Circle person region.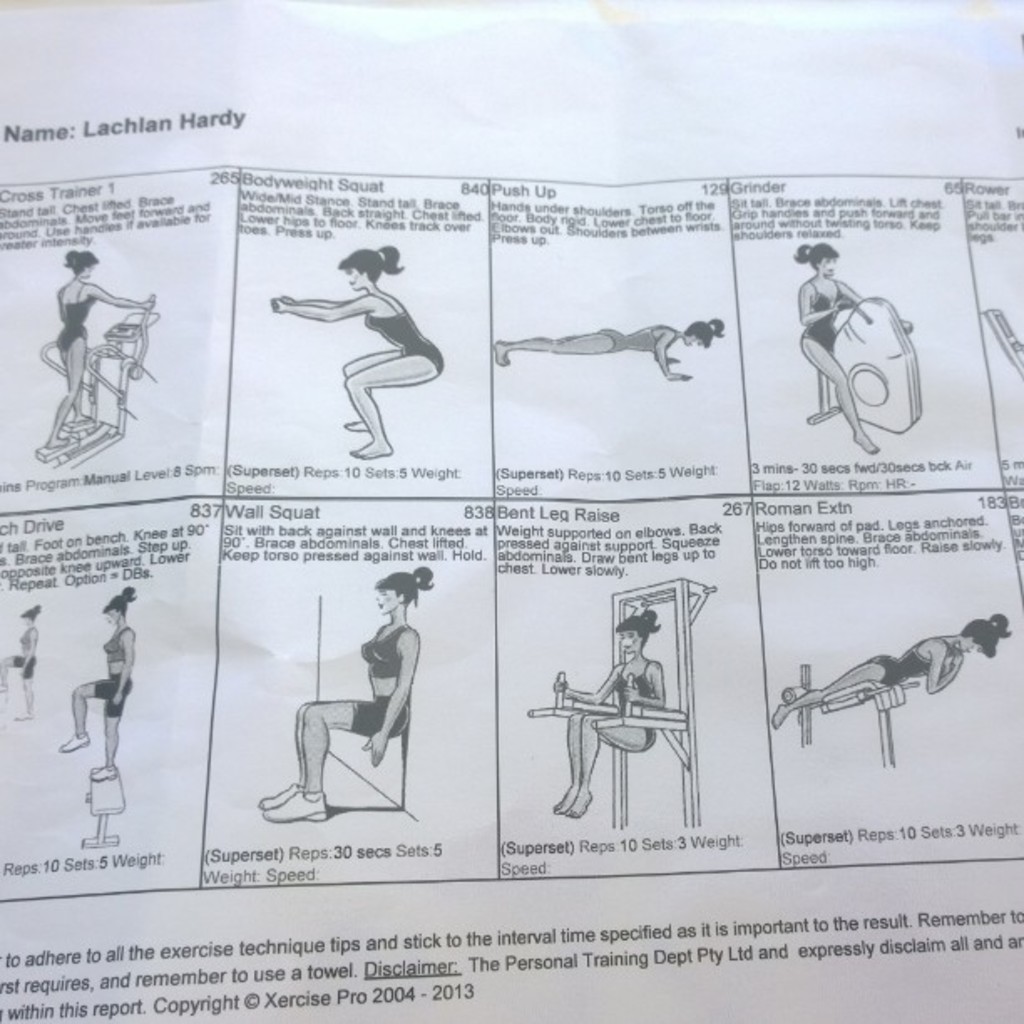
Region: bbox=[57, 253, 142, 450].
